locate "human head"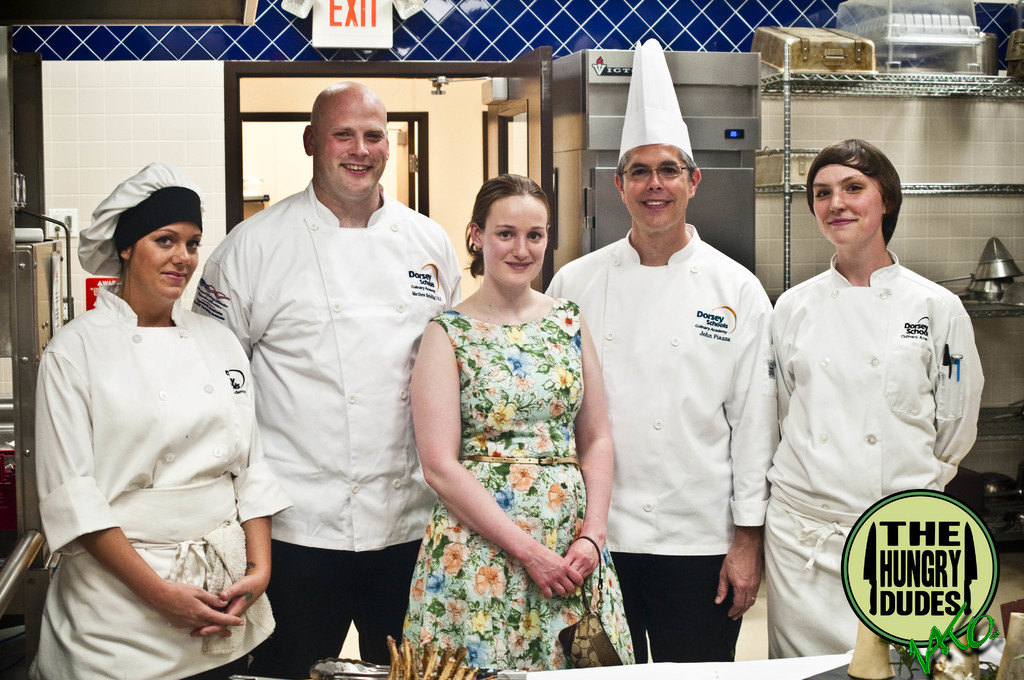
rect(94, 173, 207, 309)
